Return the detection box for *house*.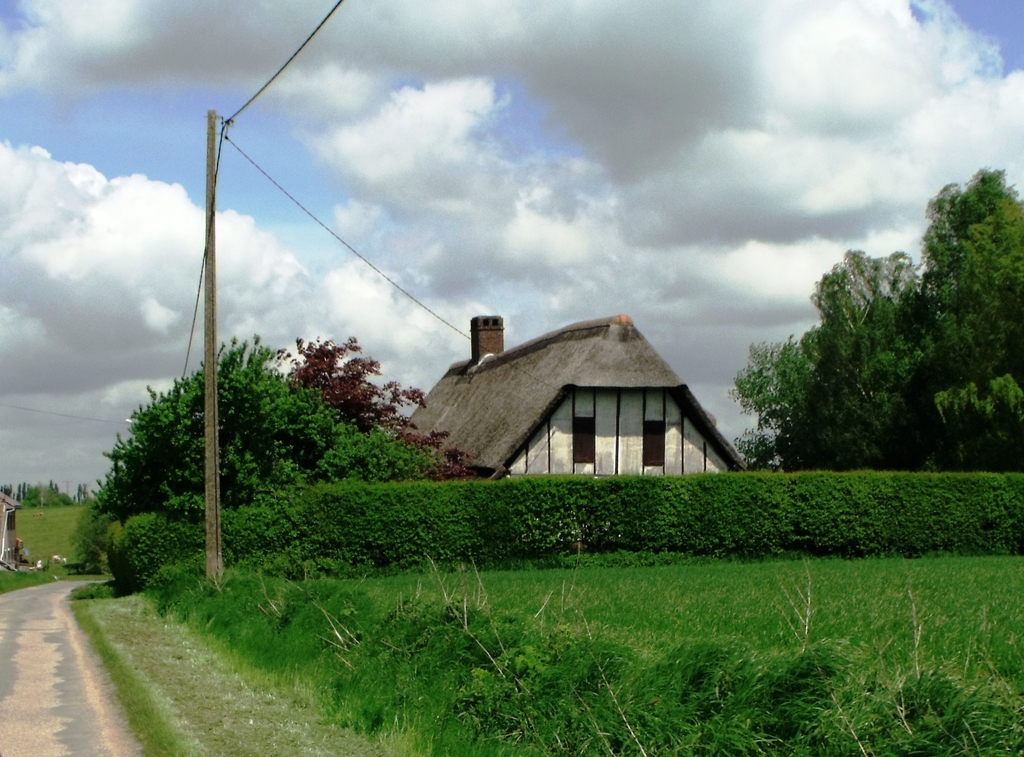
(399, 310, 754, 479).
